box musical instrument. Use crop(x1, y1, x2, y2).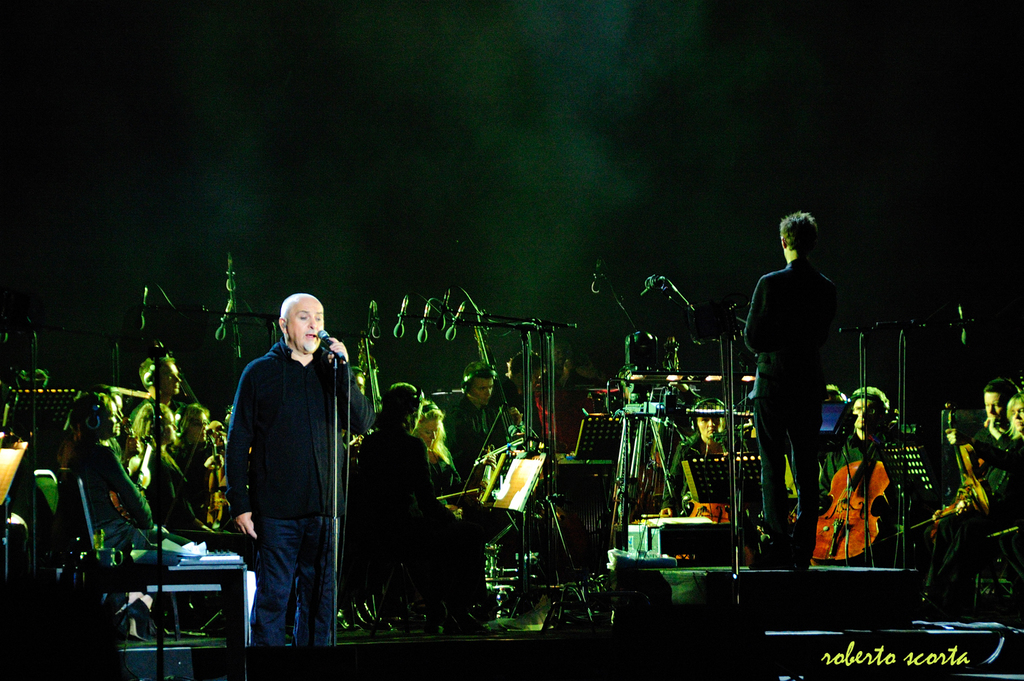
crop(809, 434, 899, 564).
